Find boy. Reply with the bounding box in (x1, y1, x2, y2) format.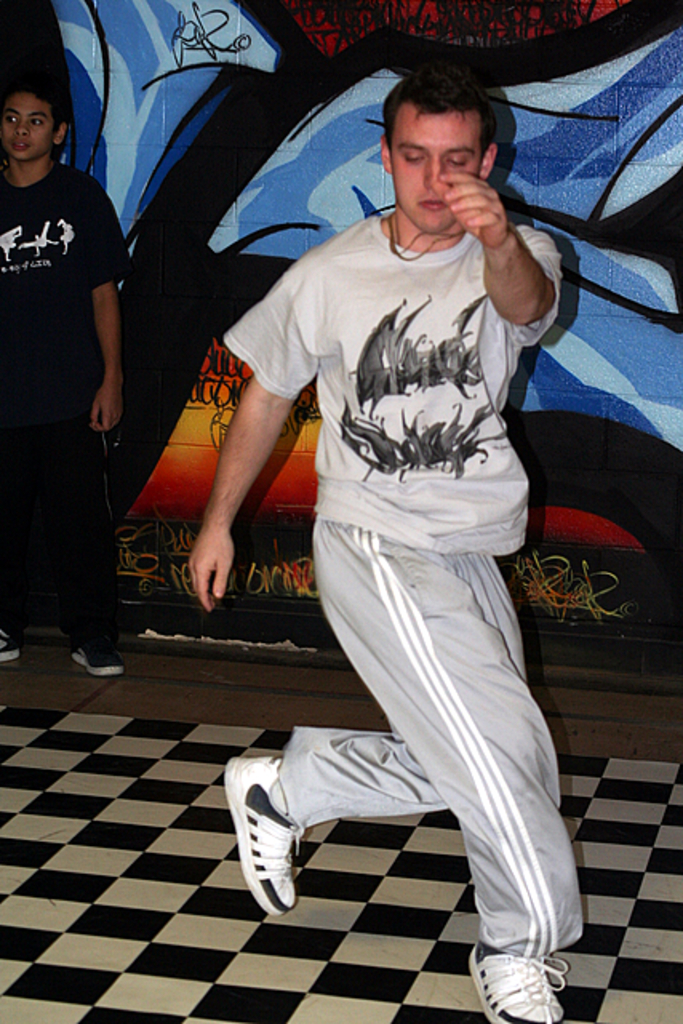
(0, 53, 154, 664).
